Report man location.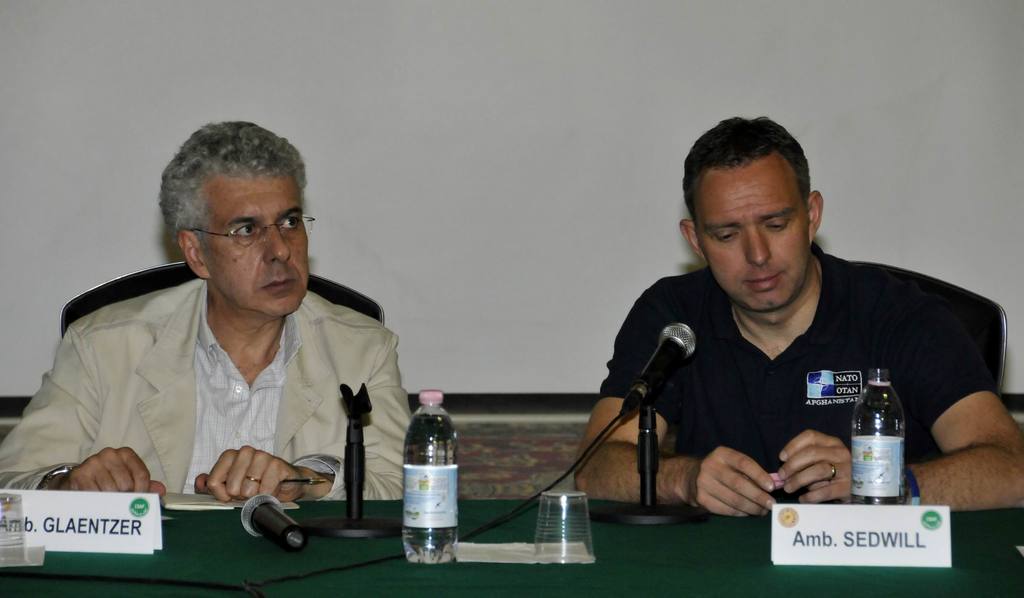
Report: bbox=(573, 115, 1023, 515).
